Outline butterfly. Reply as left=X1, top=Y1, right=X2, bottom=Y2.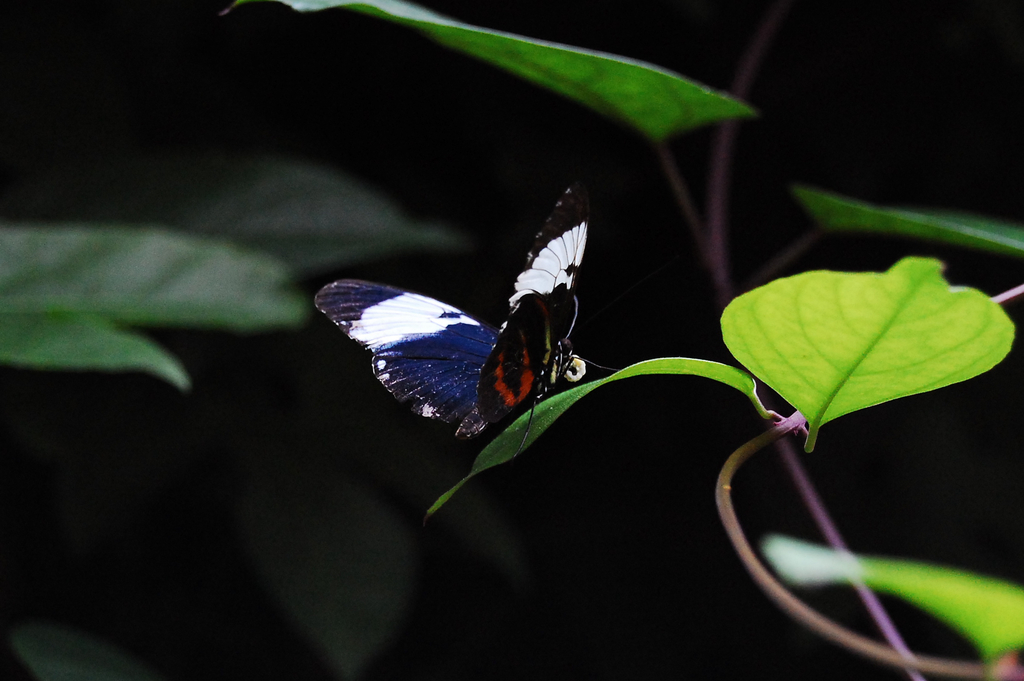
left=310, top=183, right=625, bottom=455.
